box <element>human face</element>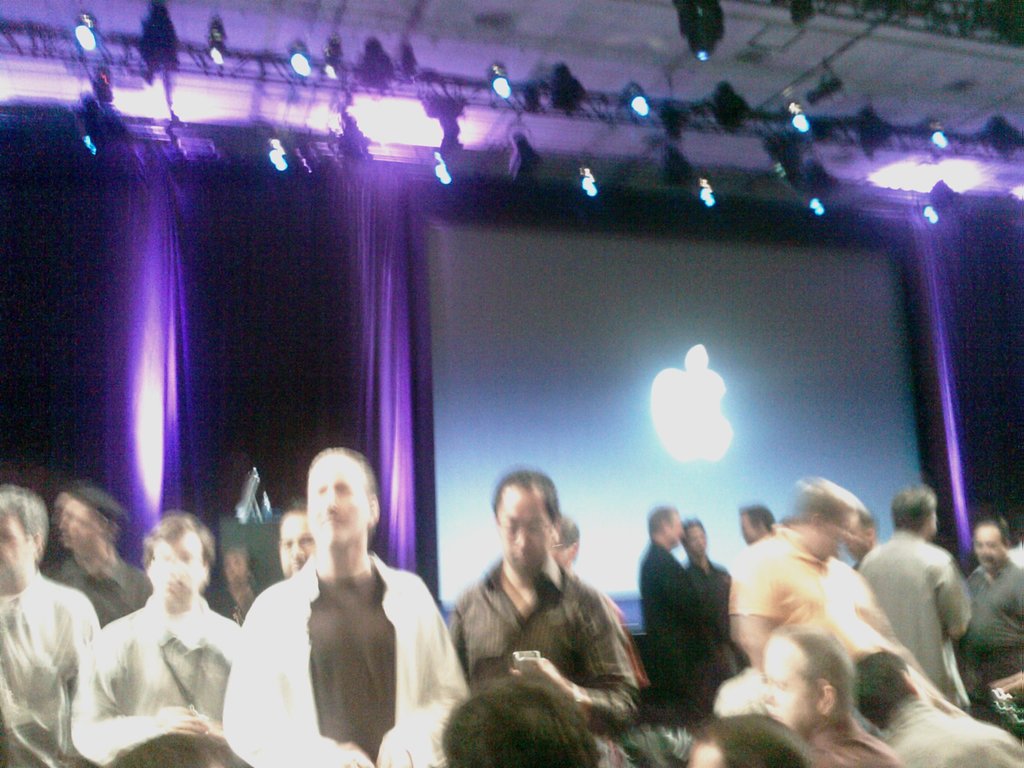
154, 531, 202, 612
